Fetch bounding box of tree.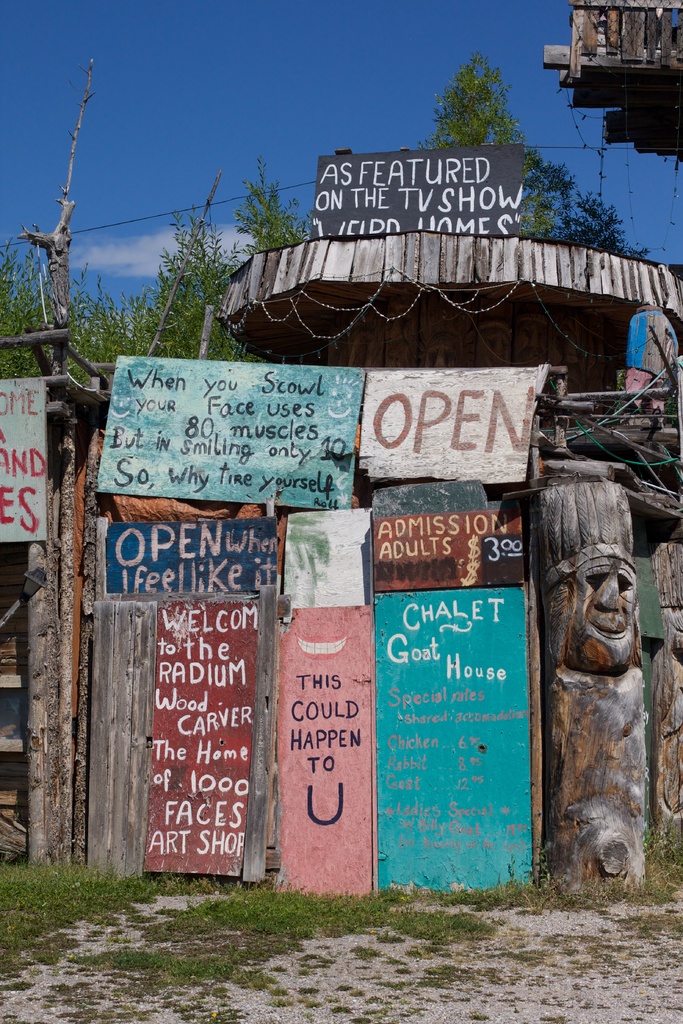
Bbox: BBox(136, 161, 302, 375).
